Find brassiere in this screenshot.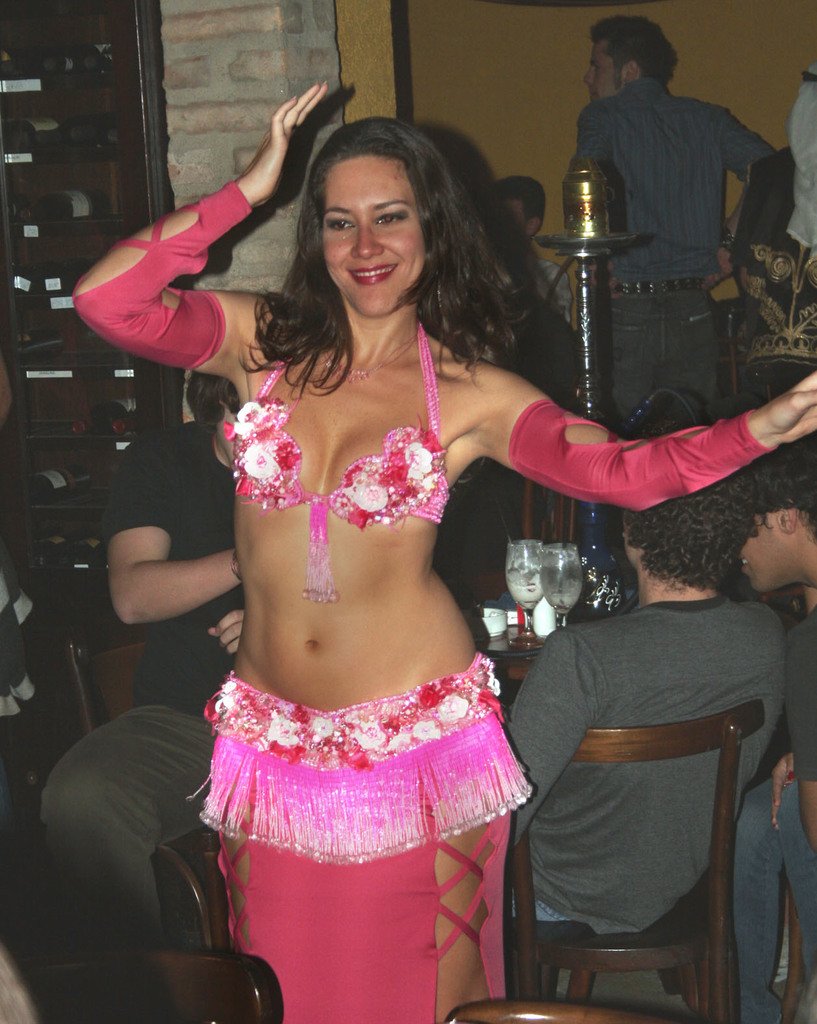
The bounding box for brassiere is (x1=236, y1=322, x2=480, y2=566).
